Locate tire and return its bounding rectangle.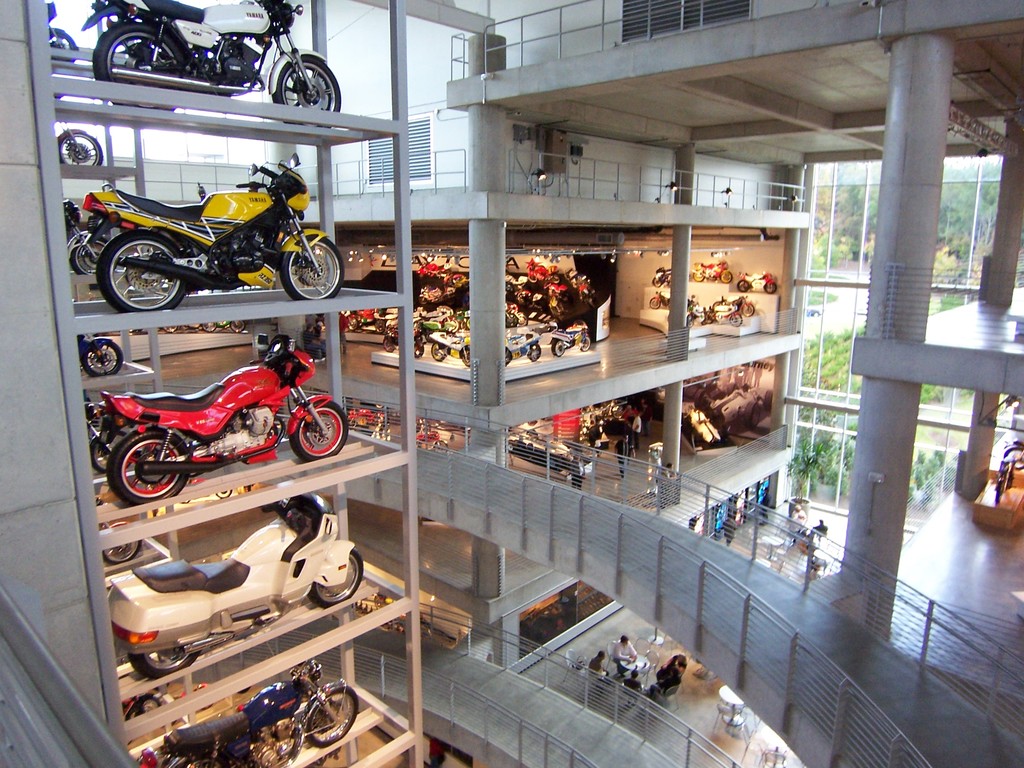
{"x1": 529, "y1": 274, "x2": 537, "y2": 284}.
